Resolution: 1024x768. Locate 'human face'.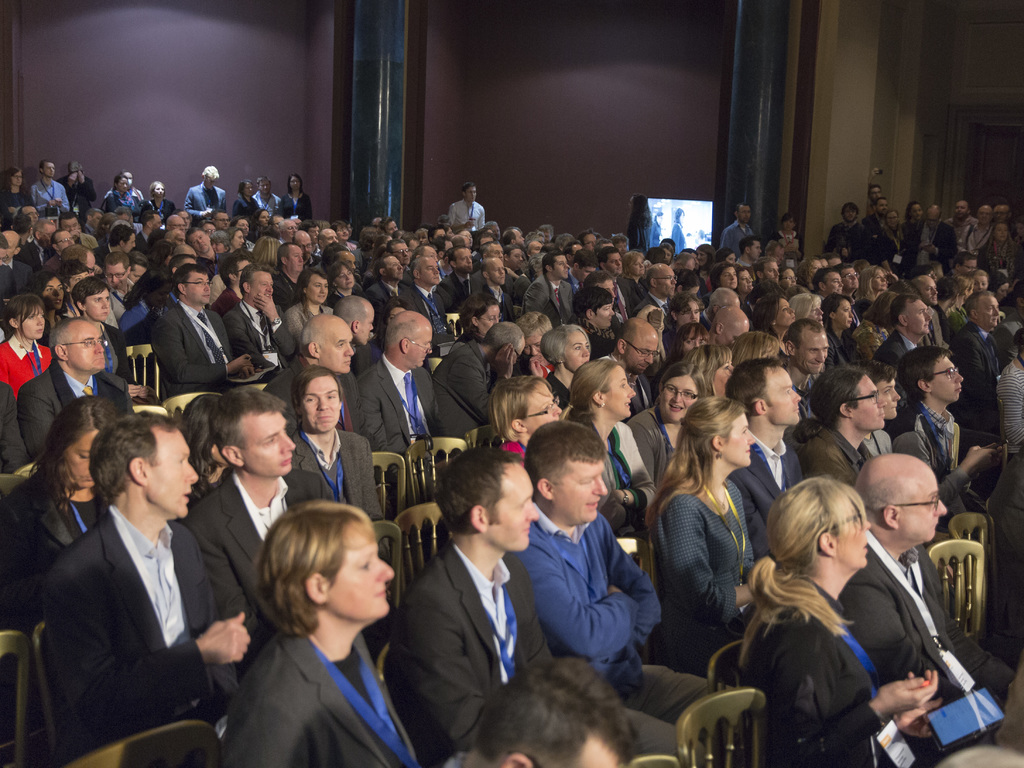
115/178/127/192.
